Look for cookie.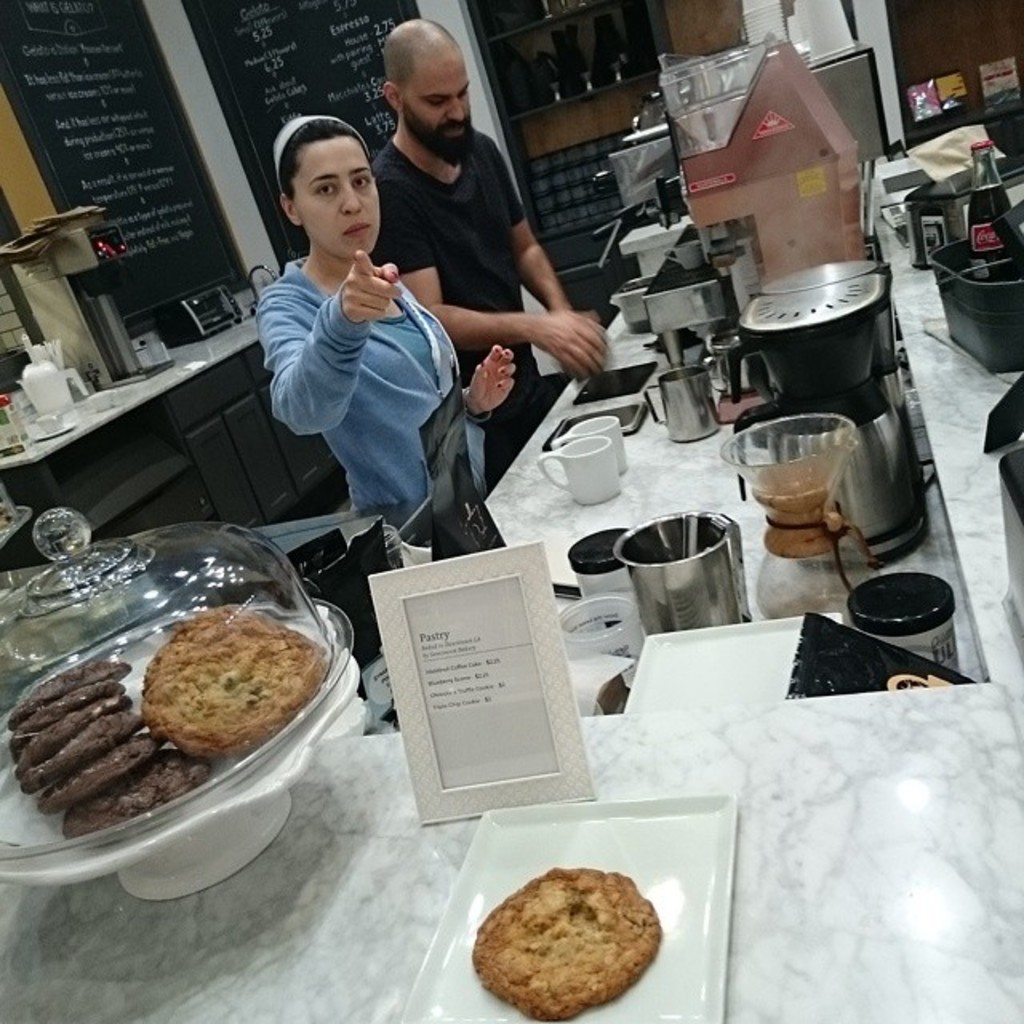
Found: <region>18, 694, 126, 774</region>.
